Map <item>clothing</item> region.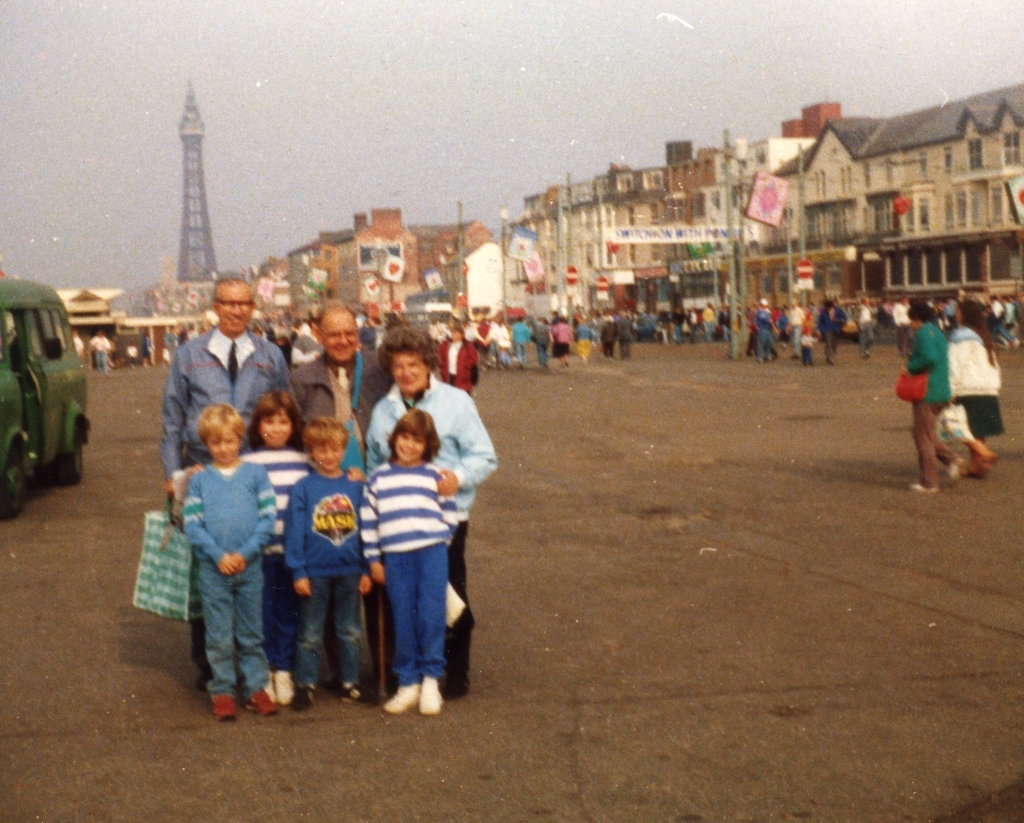
Mapped to pyautogui.locateOnScreen(441, 335, 480, 390).
